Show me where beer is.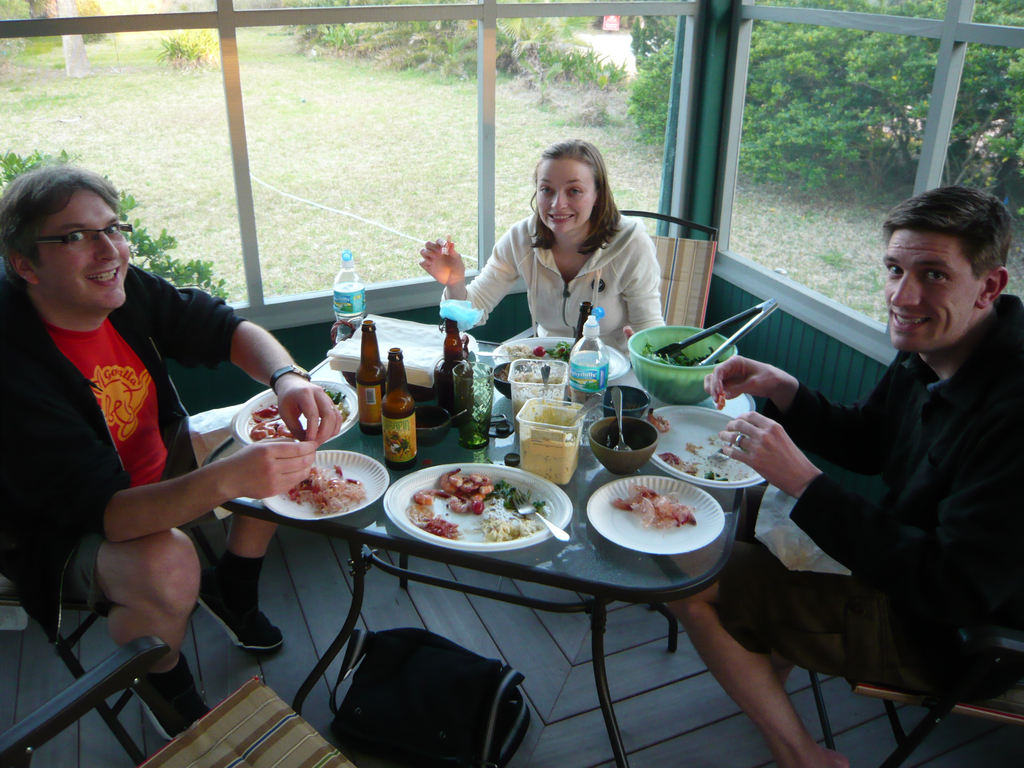
beer is at Rect(358, 320, 389, 434).
